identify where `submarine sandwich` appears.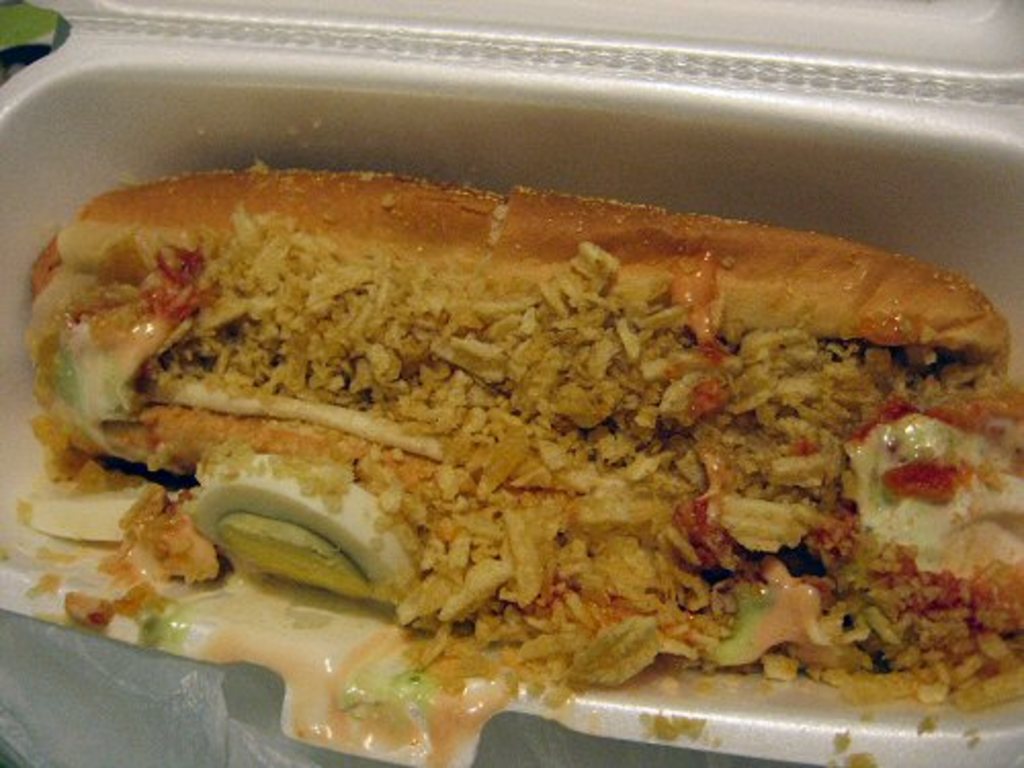
Appears at select_region(25, 162, 1022, 711).
